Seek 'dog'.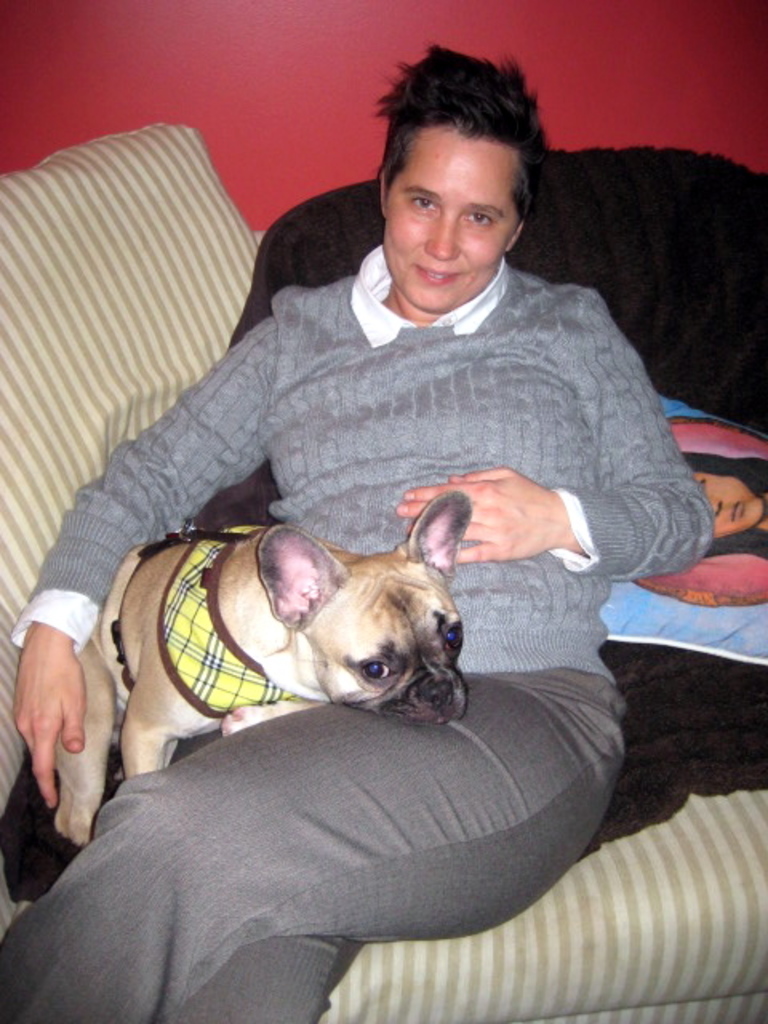
(42, 493, 474, 843).
